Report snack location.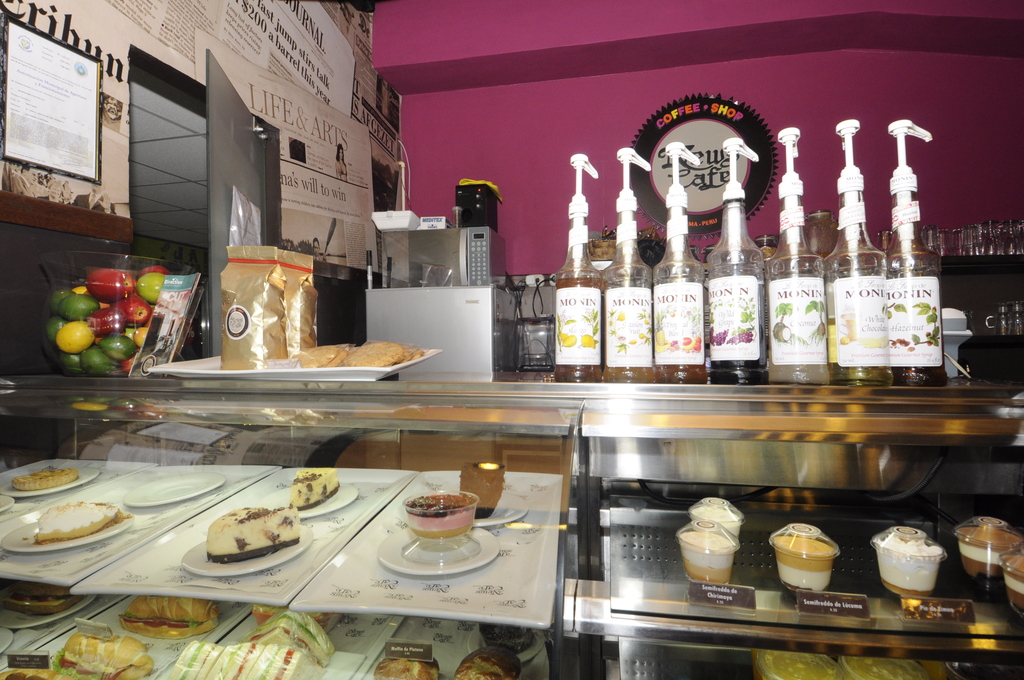
Report: crop(118, 596, 218, 638).
